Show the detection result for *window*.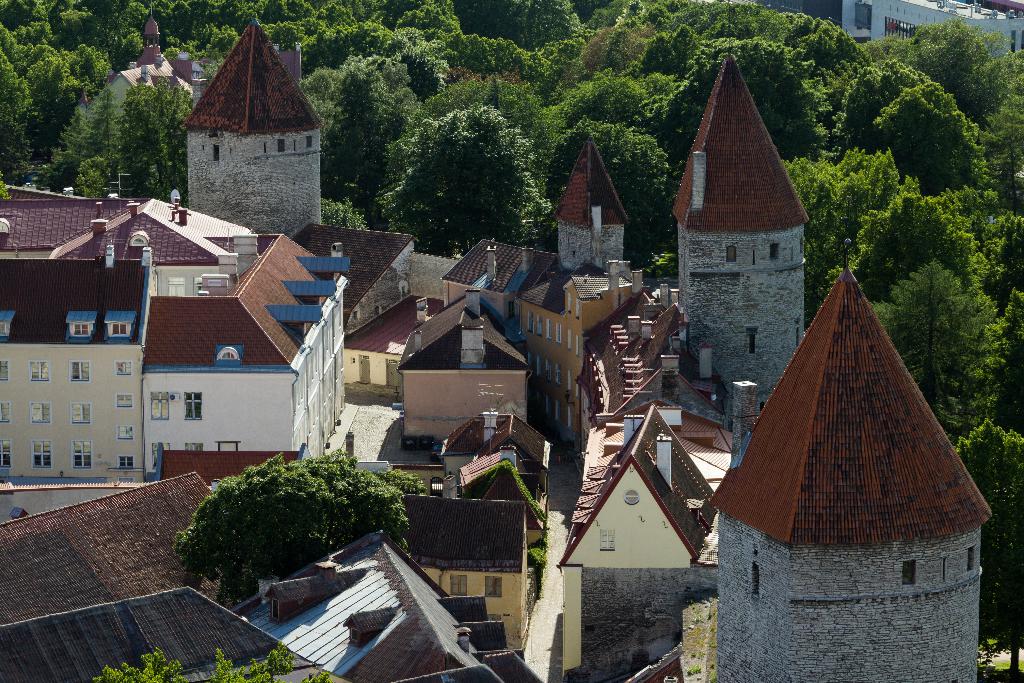
(left=771, top=246, right=778, bottom=263).
